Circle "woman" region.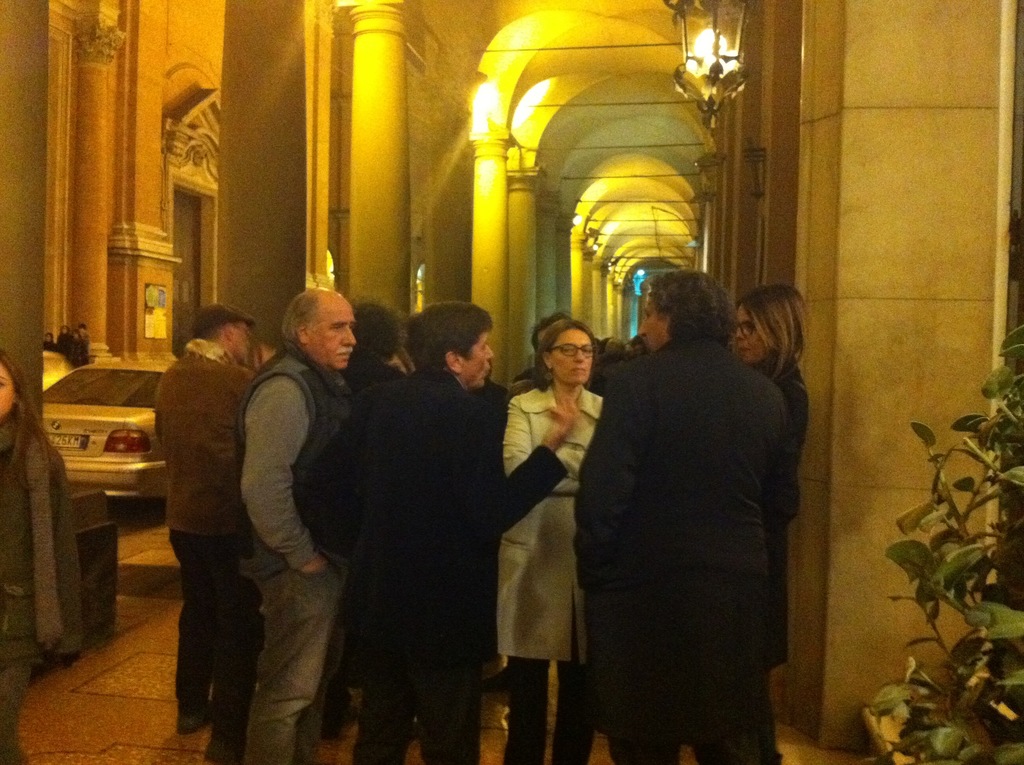
Region: x1=474, y1=296, x2=623, y2=762.
